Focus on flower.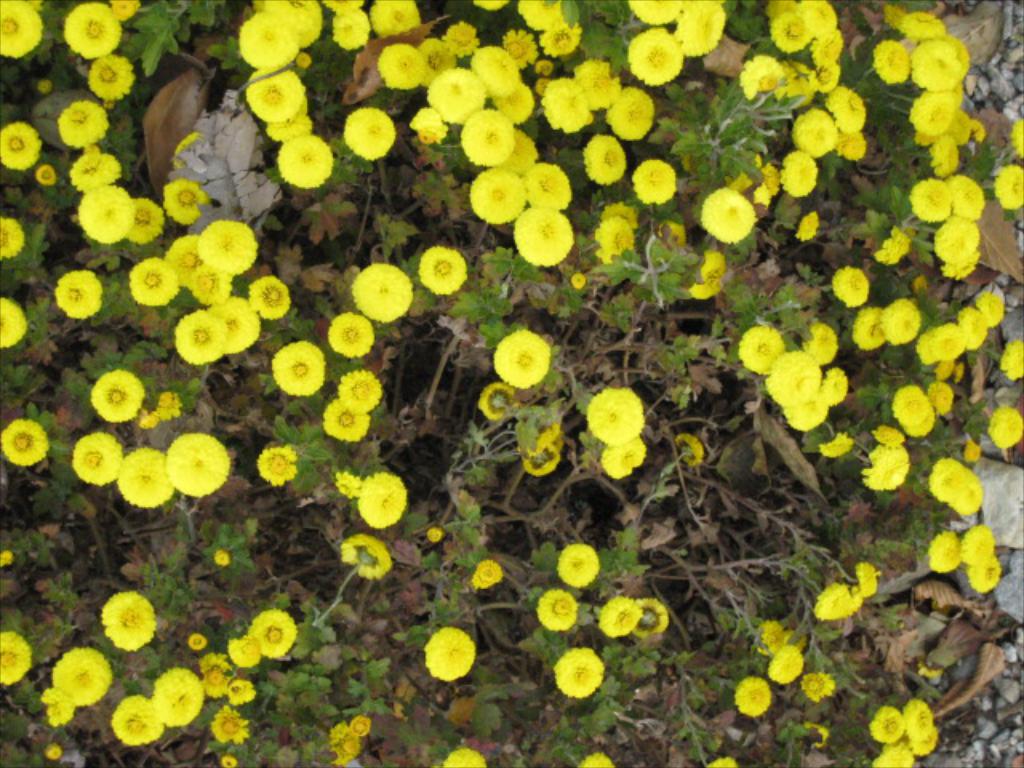
Focused at crop(501, 326, 549, 382).
